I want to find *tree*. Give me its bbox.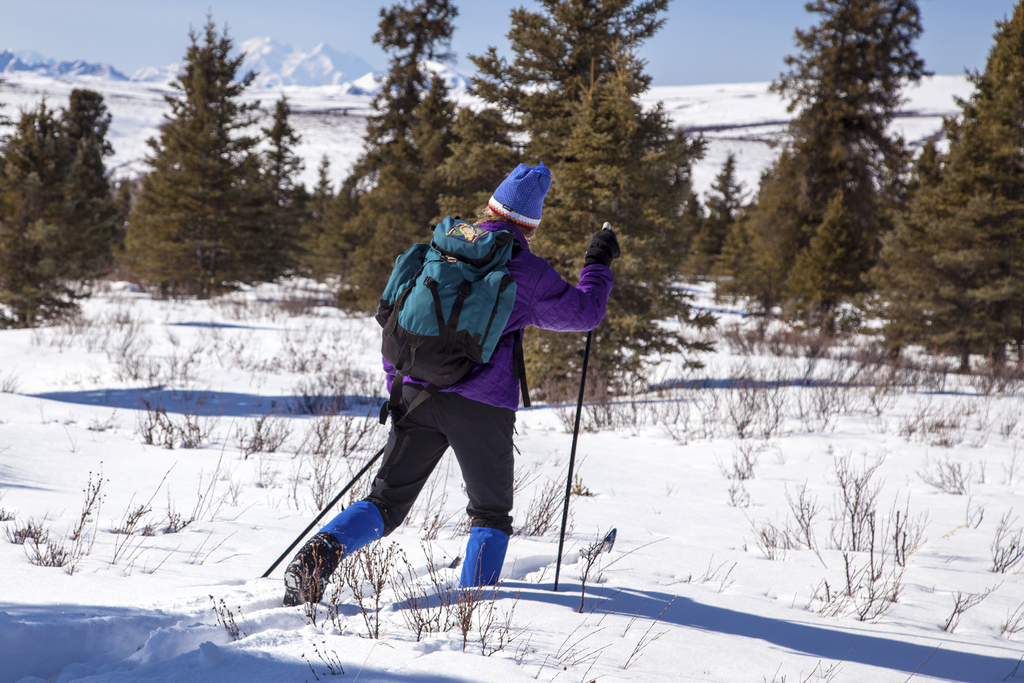
select_region(844, 0, 1023, 347).
